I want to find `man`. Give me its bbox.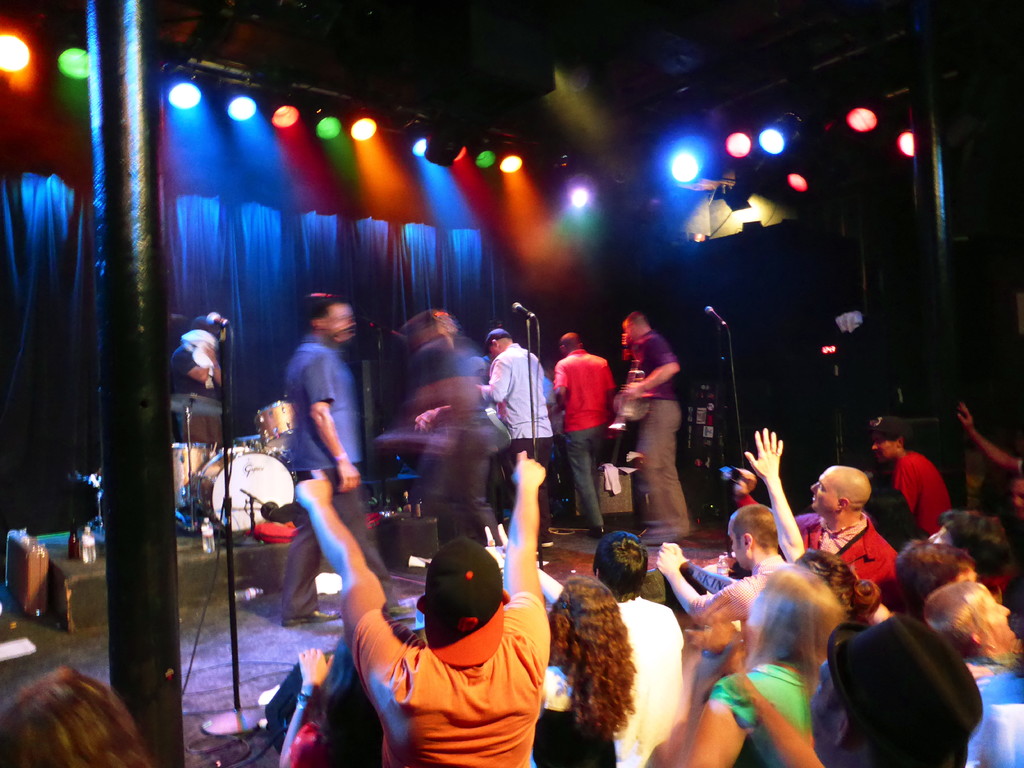
<box>278,291,416,623</box>.
